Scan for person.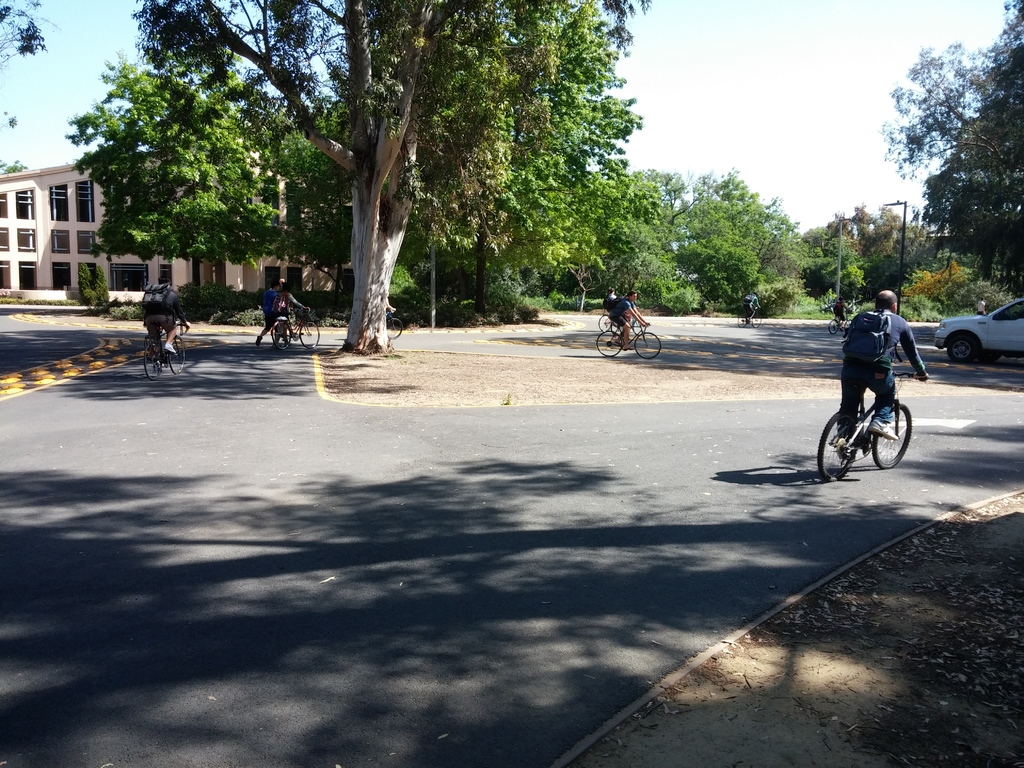
Scan result: 742/290/762/319.
